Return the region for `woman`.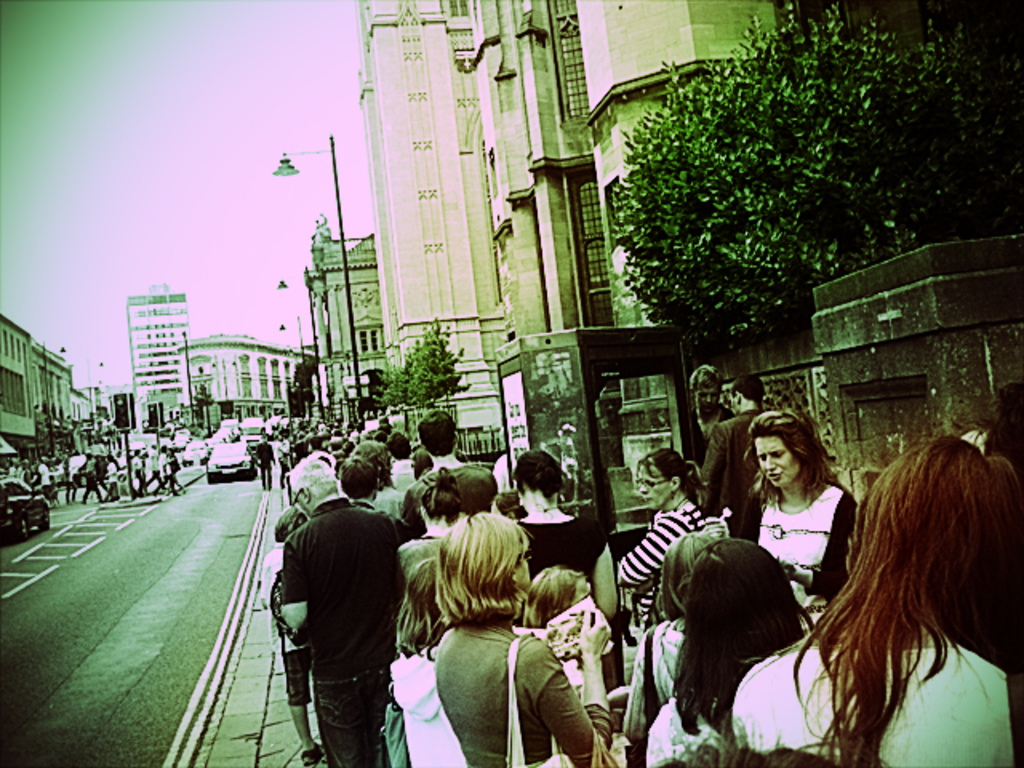
600 450 717 630.
